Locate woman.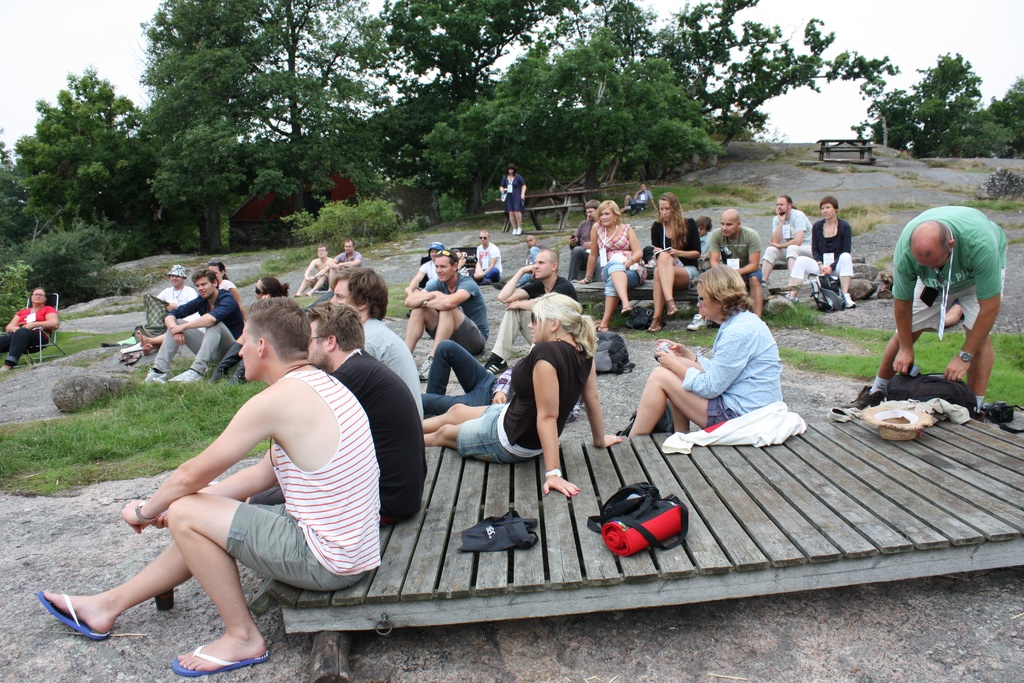
Bounding box: x1=648 y1=193 x2=701 y2=333.
